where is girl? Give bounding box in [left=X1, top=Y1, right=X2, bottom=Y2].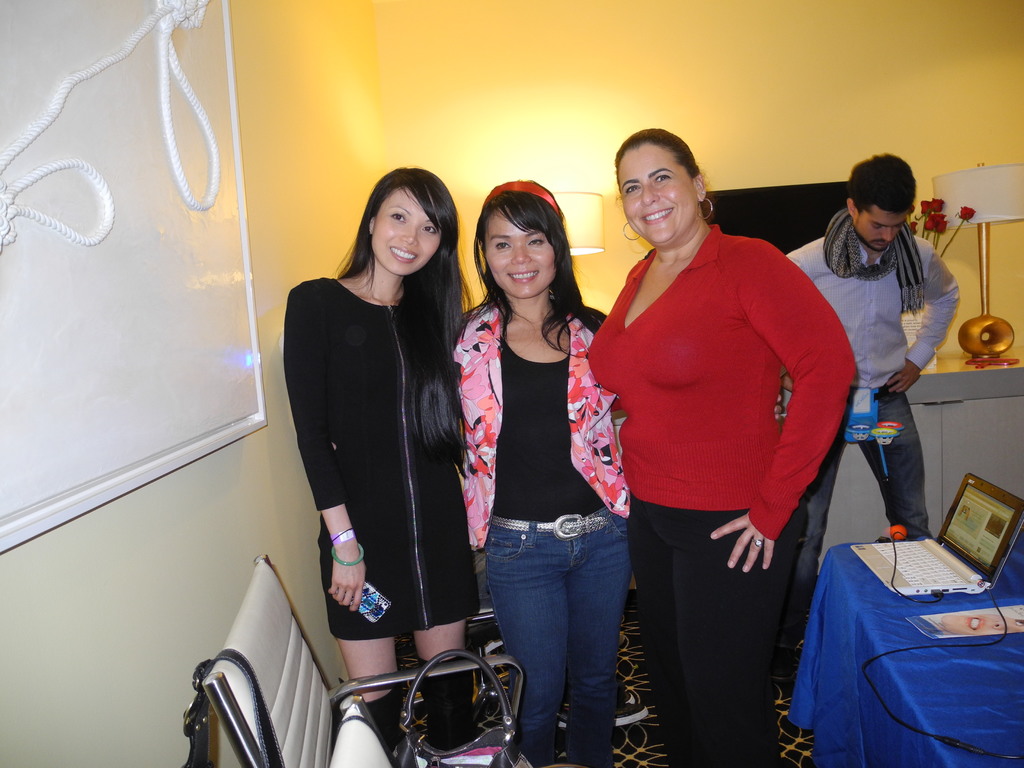
[left=463, top=183, right=630, bottom=766].
